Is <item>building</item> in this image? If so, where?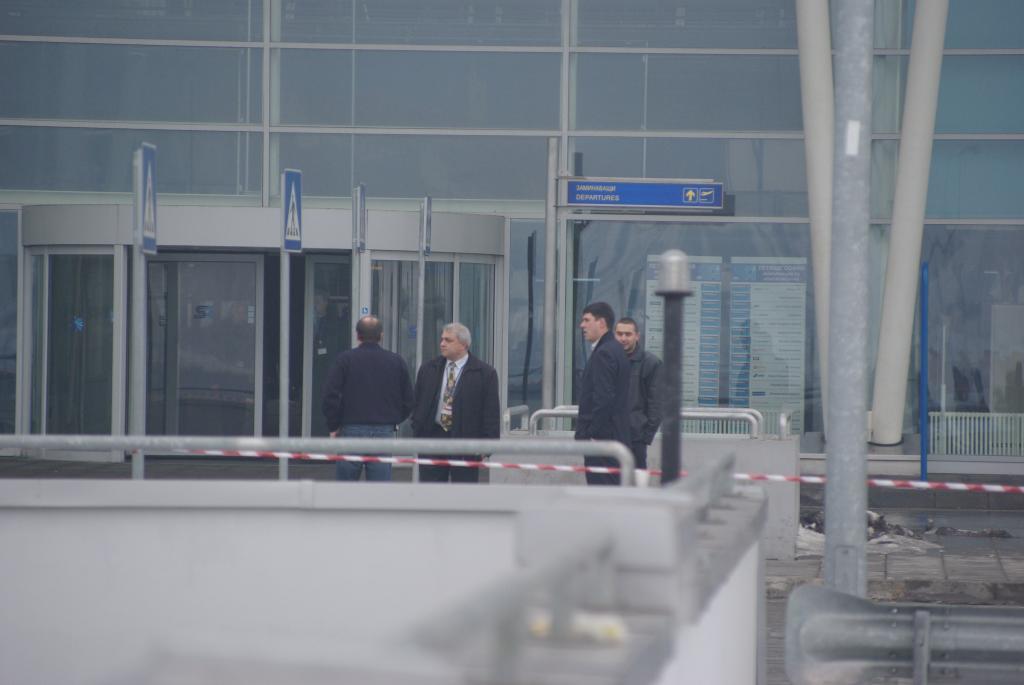
Yes, at box=[0, 0, 1023, 510].
